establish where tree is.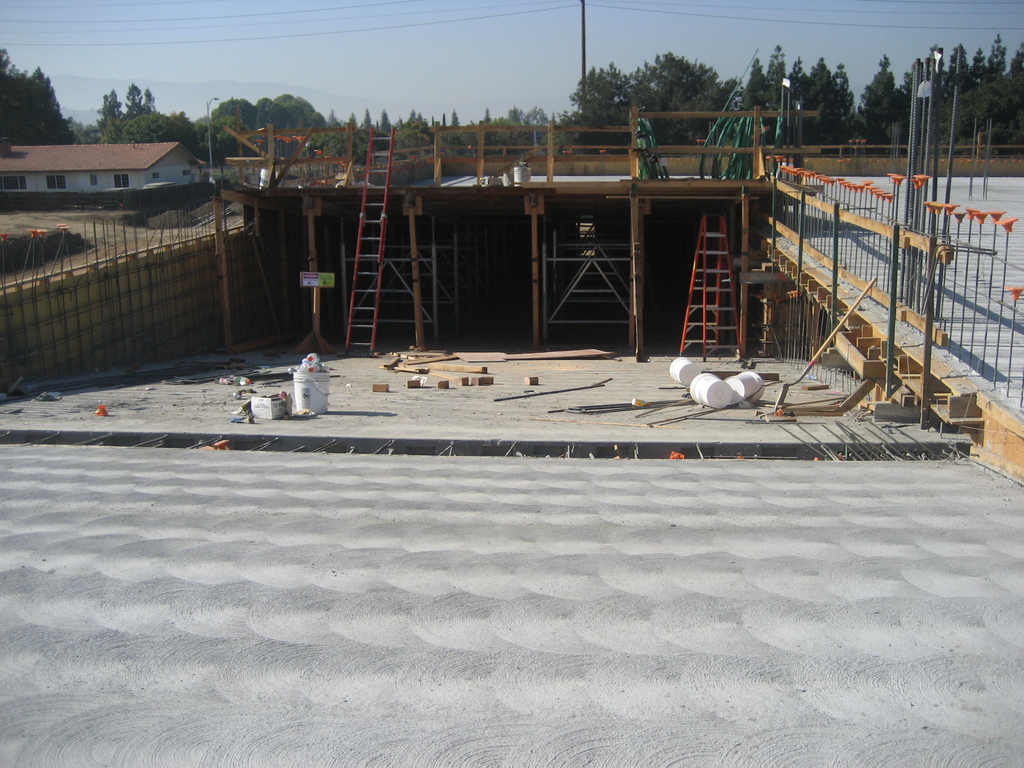
Established at (183, 114, 250, 164).
